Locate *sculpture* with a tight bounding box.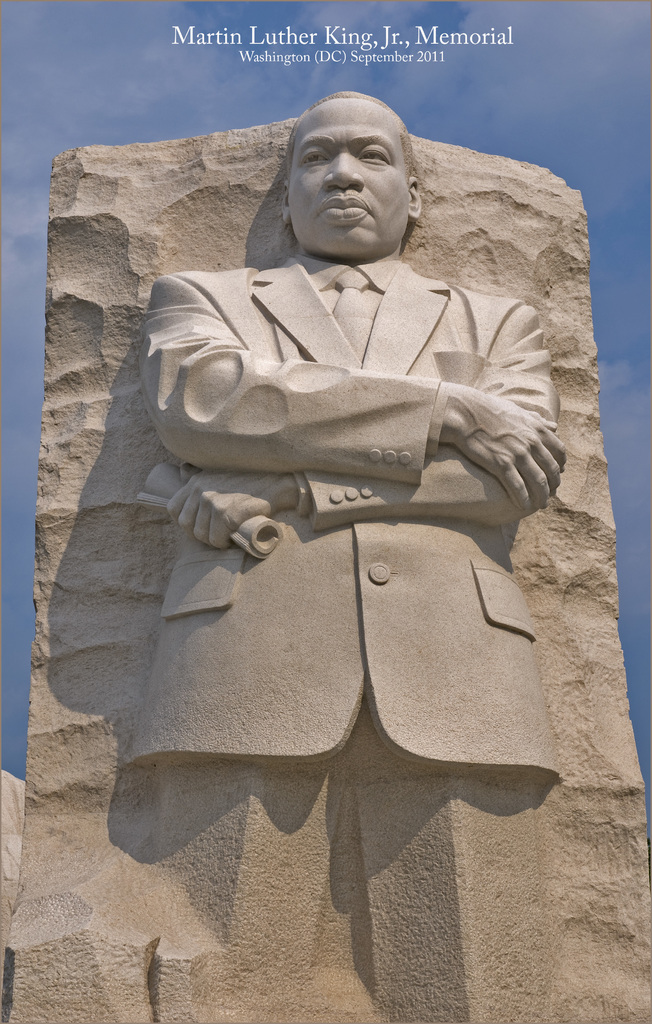
box=[128, 82, 596, 1023].
